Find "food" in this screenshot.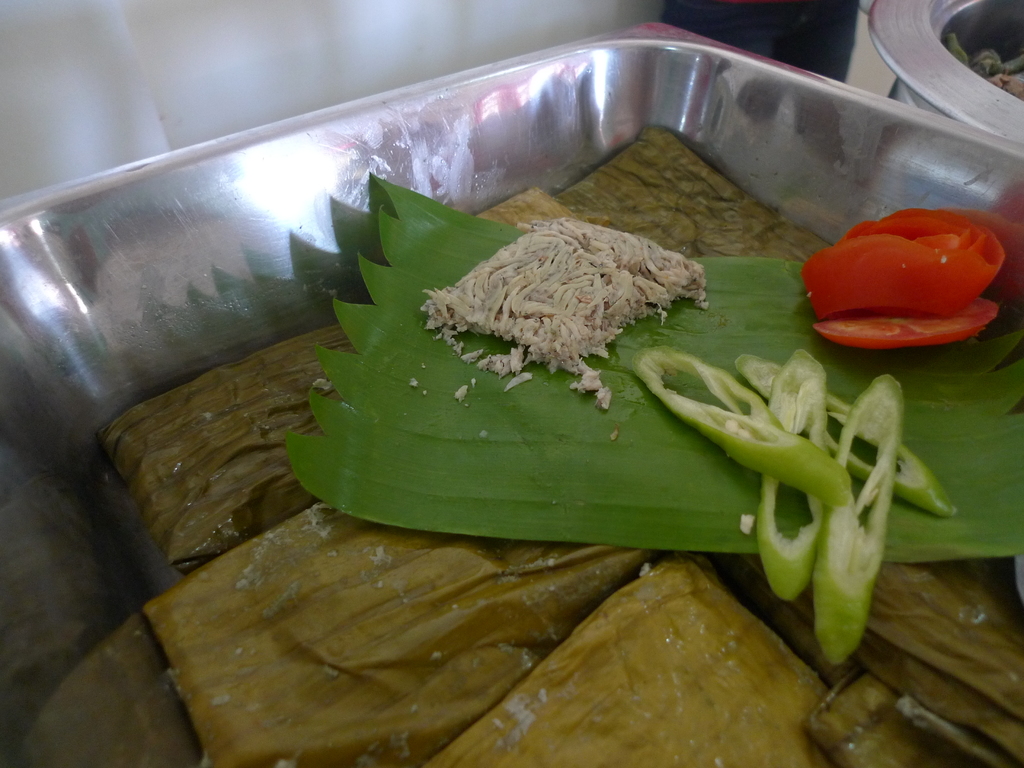
The bounding box for "food" is detection(813, 372, 906, 663).
